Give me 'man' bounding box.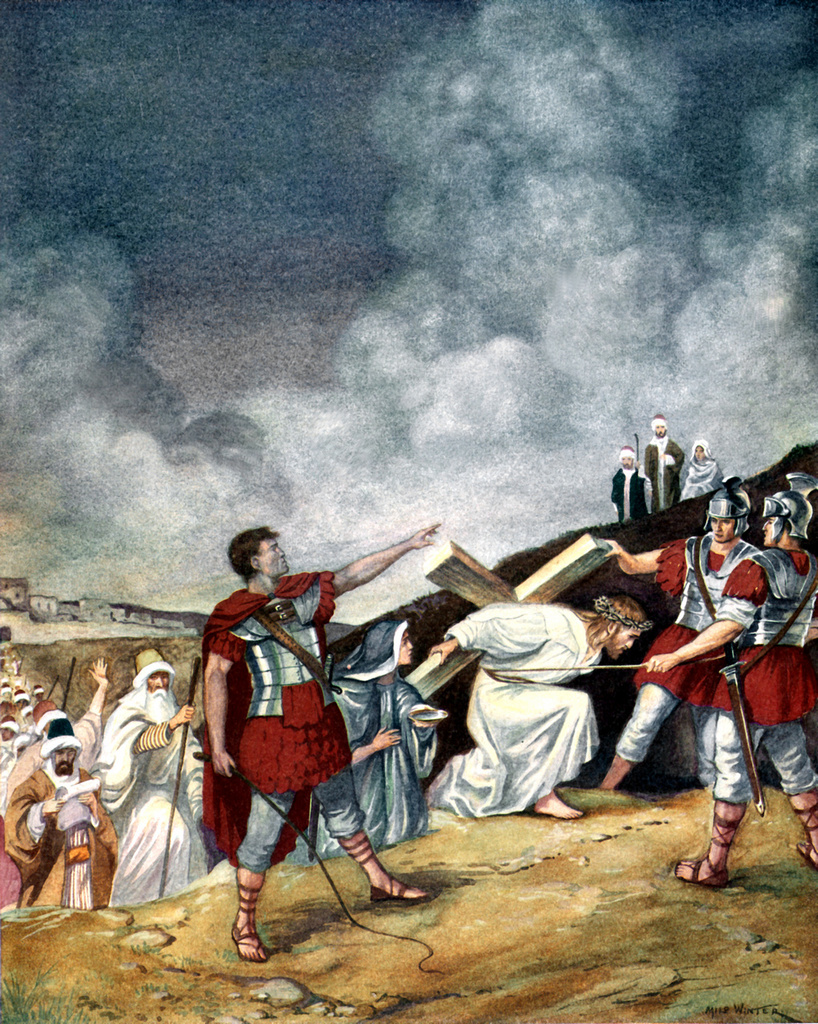
left=0, top=720, right=120, bottom=910.
